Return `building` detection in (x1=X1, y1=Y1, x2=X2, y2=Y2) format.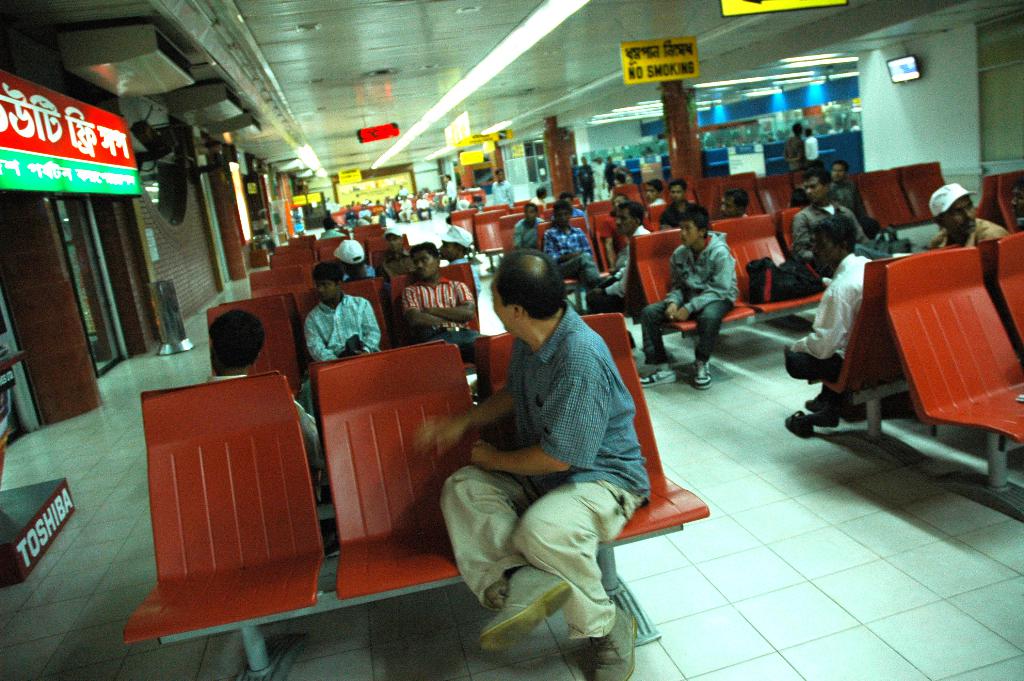
(x1=0, y1=0, x2=1023, y2=680).
